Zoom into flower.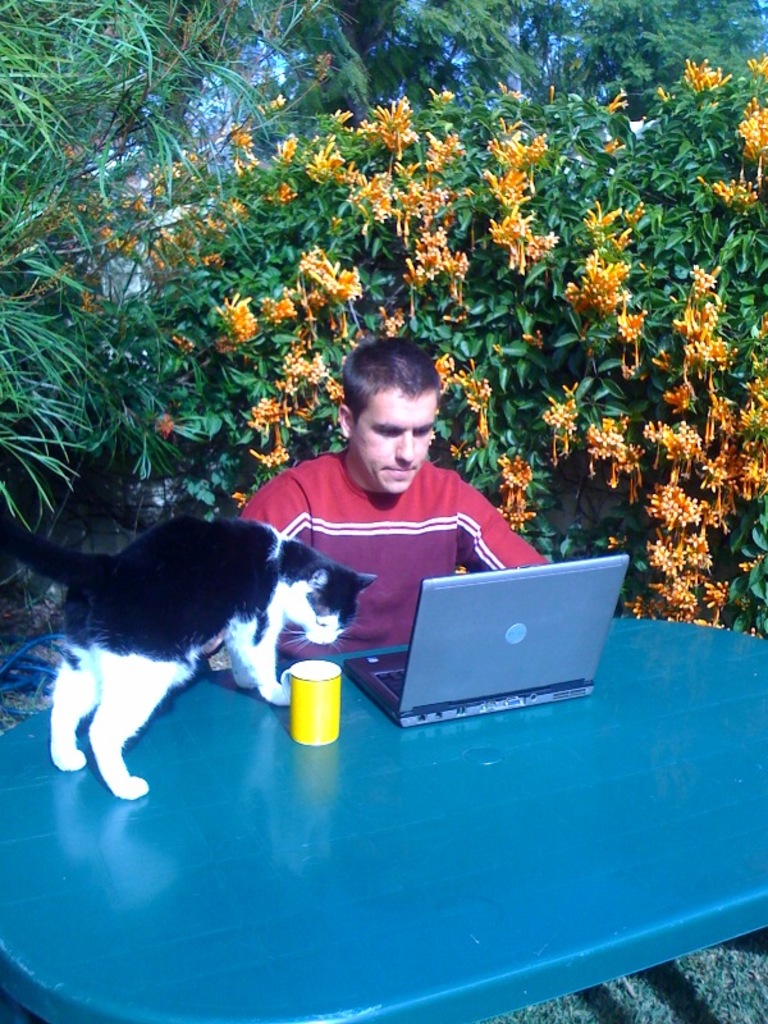
Zoom target: region(599, 86, 630, 122).
